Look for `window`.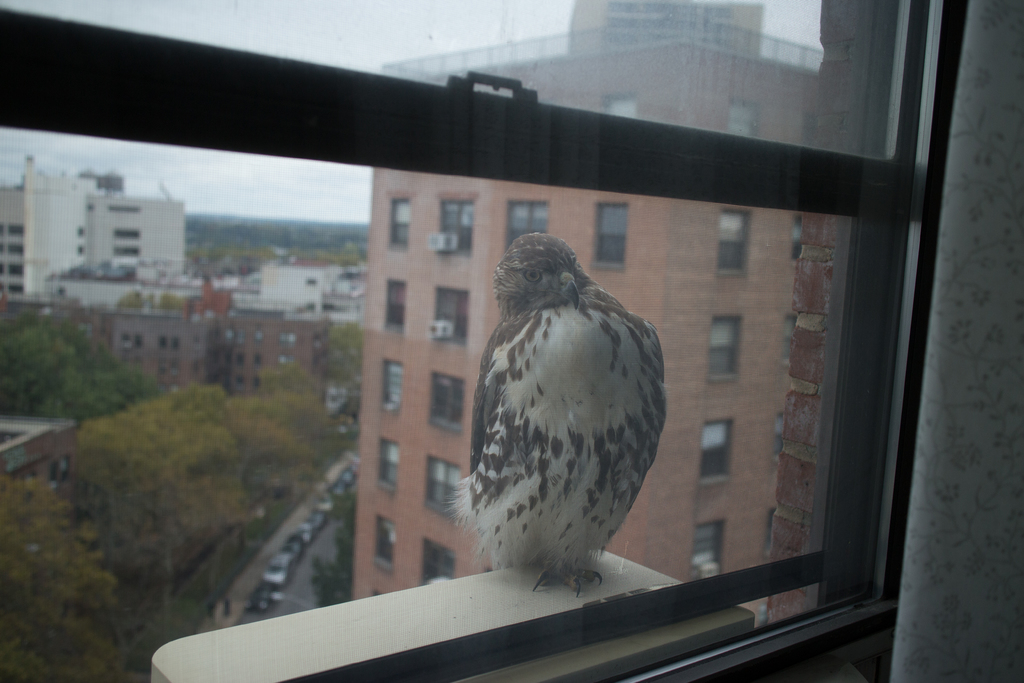
Found: box(8, 262, 25, 276).
